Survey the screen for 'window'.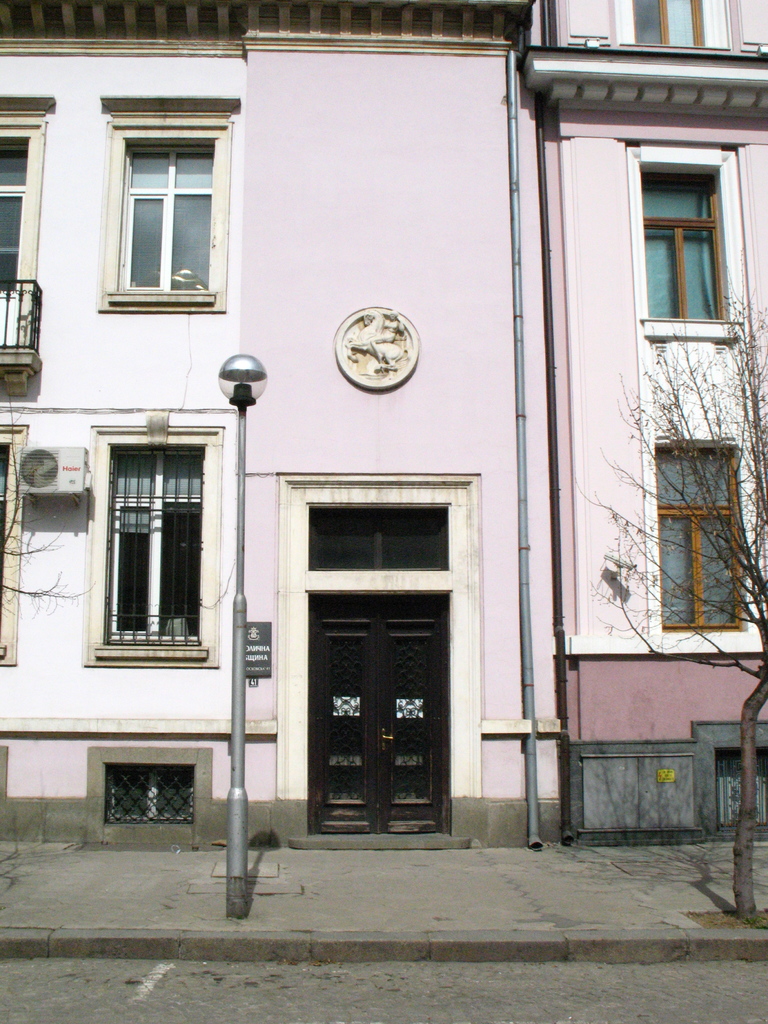
Survey found: BBox(651, 455, 737, 623).
